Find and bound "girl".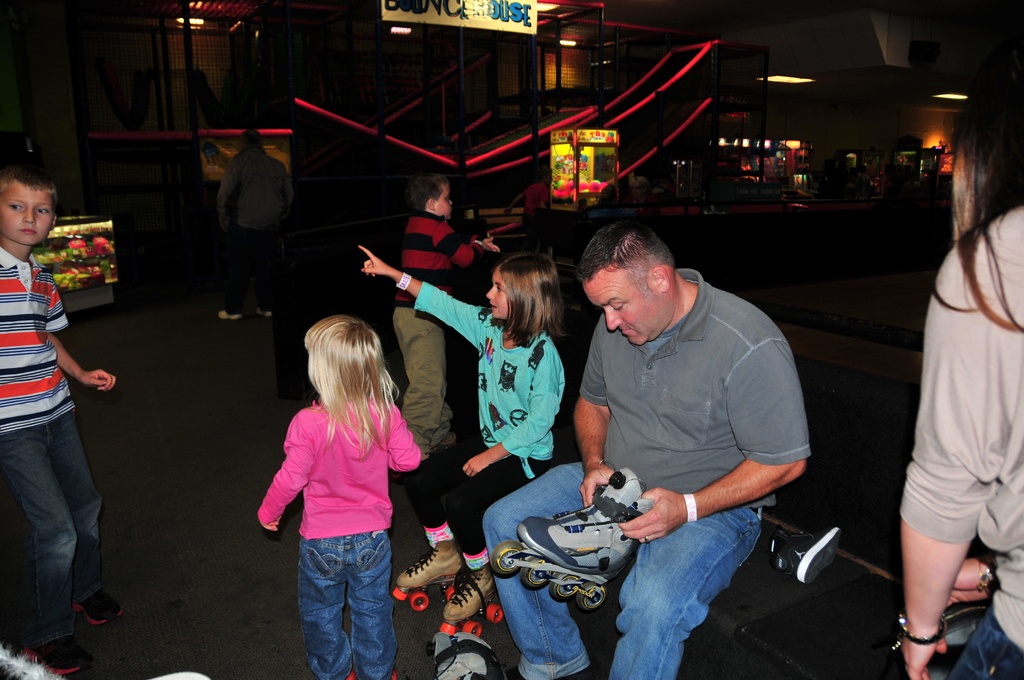
Bound: (x1=353, y1=241, x2=574, y2=633).
